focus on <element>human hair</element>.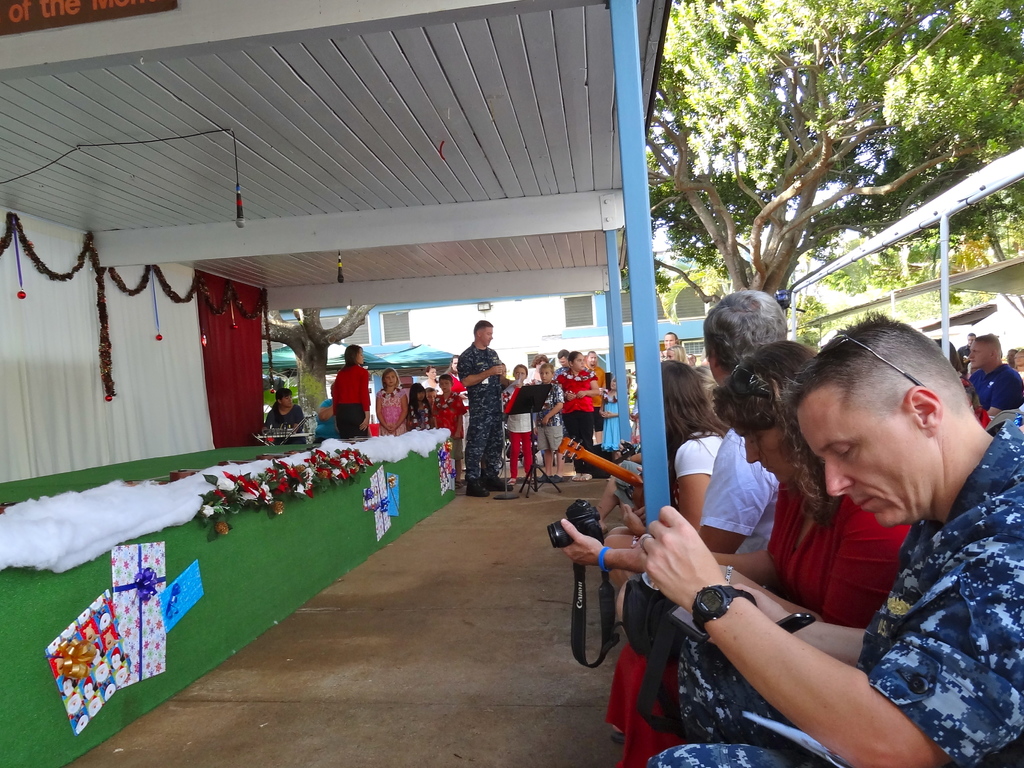
Focused at box(342, 343, 365, 368).
